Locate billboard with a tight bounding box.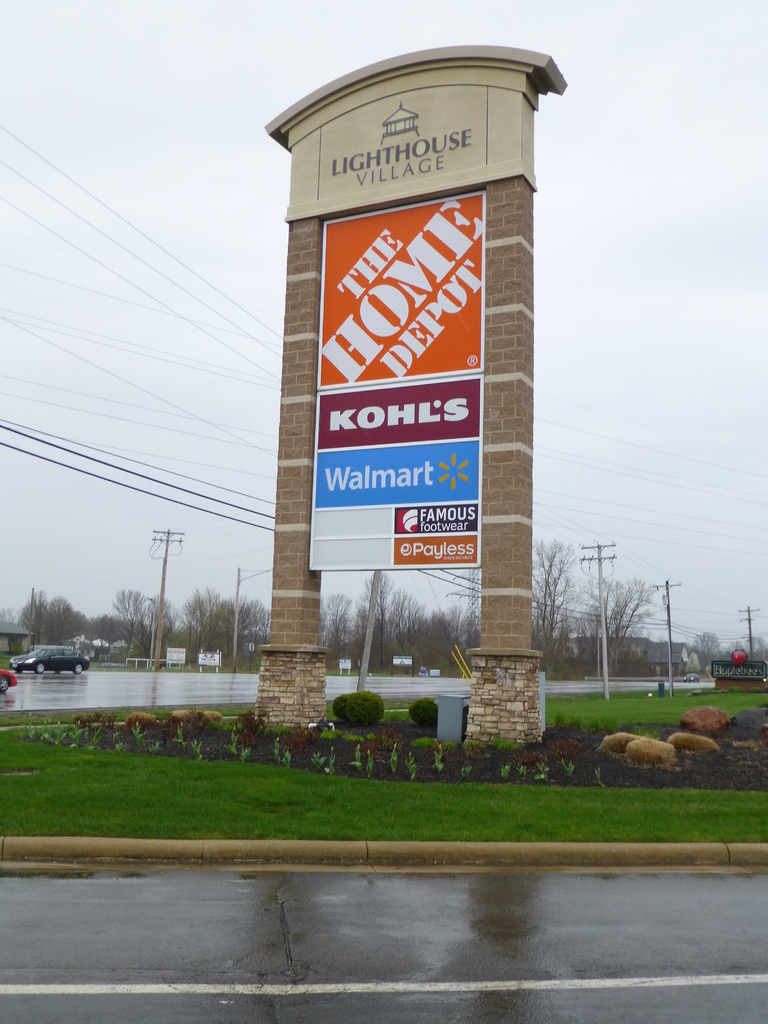
bbox=[306, 378, 476, 573].
